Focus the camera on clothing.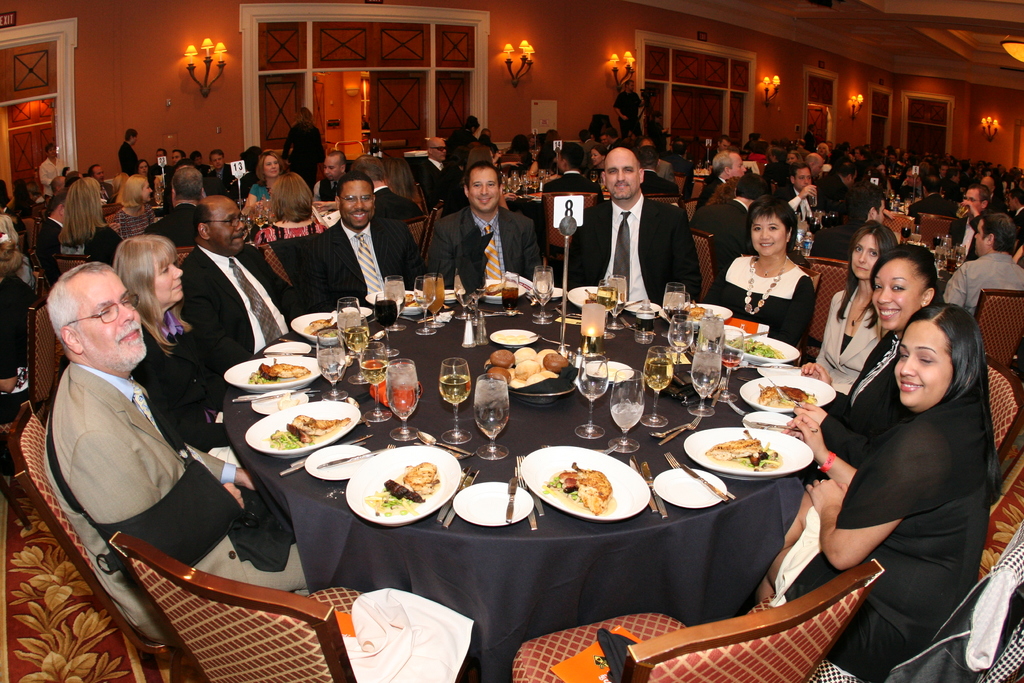
Focus region: Rect(728, 256, 825, 355).
